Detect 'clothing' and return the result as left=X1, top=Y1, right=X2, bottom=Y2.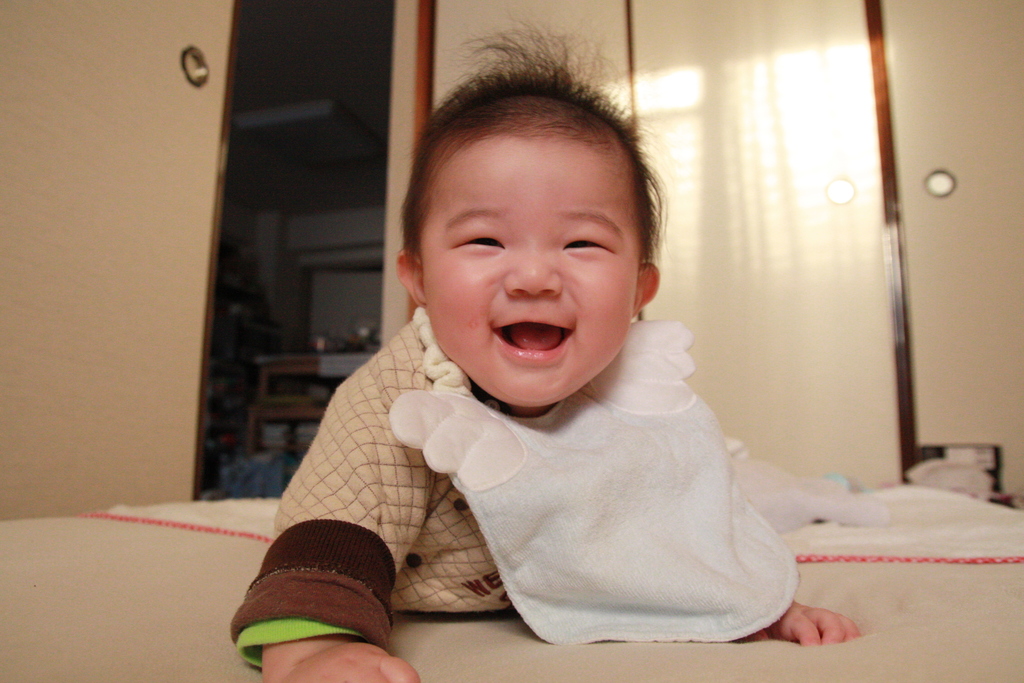
left=256, top=254, right=824, bottom=651.
